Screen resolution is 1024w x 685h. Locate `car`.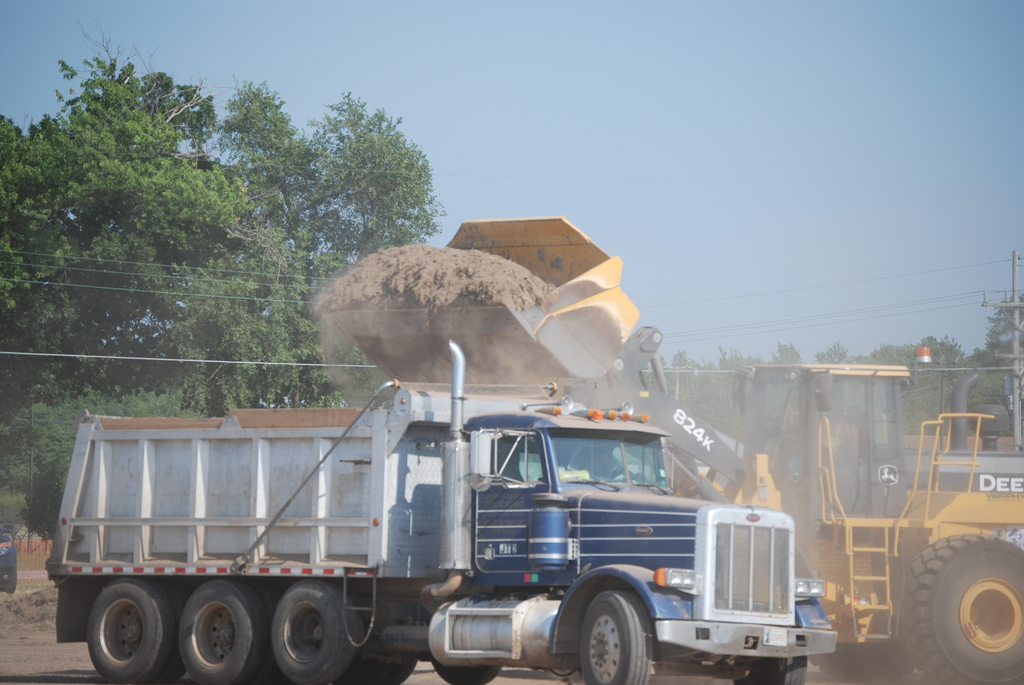
bbox=(0, 518, 12, 588).
